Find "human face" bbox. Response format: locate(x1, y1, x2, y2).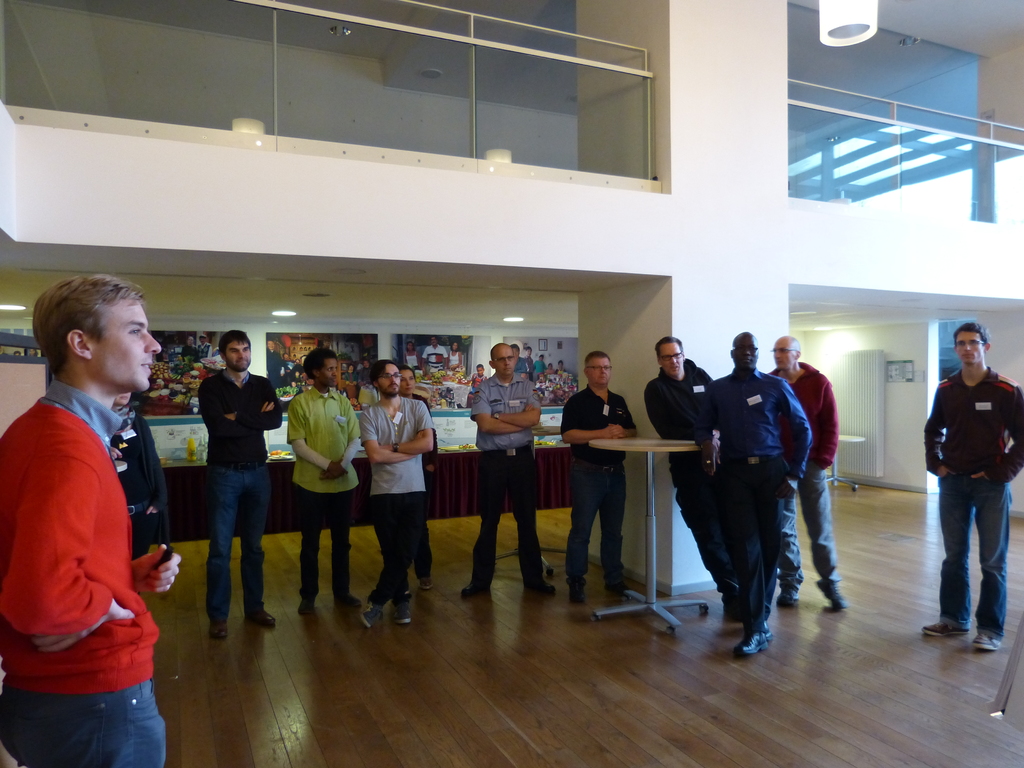
locate(494, 348, 515, 374).
